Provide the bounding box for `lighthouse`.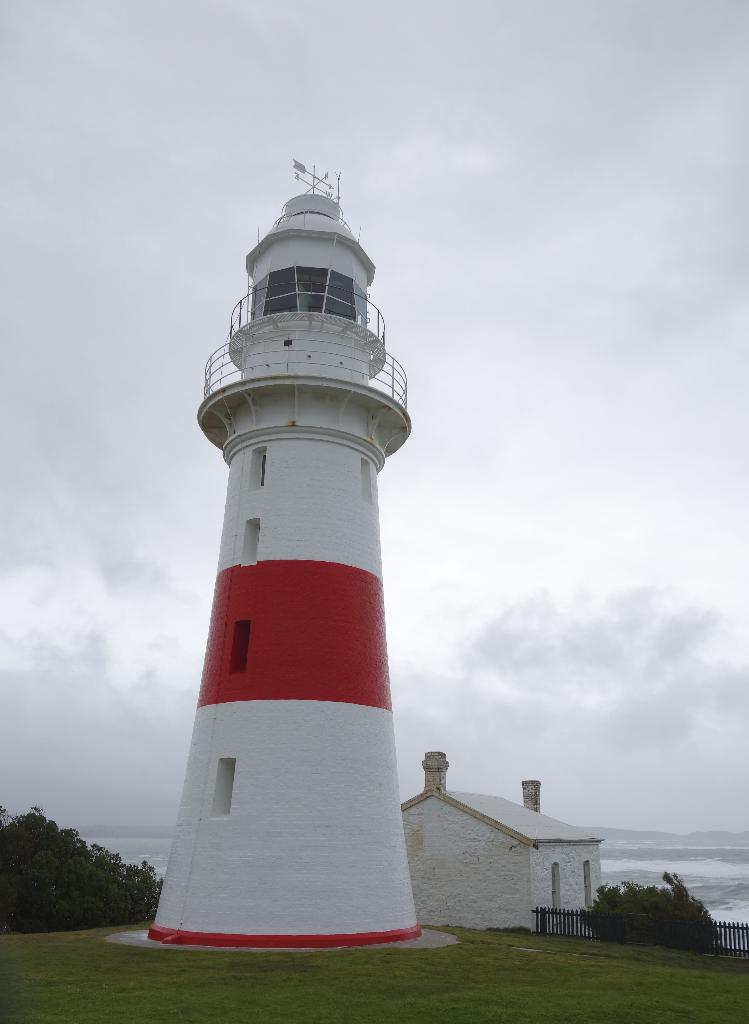
<box>147,154,421,954</box>.
